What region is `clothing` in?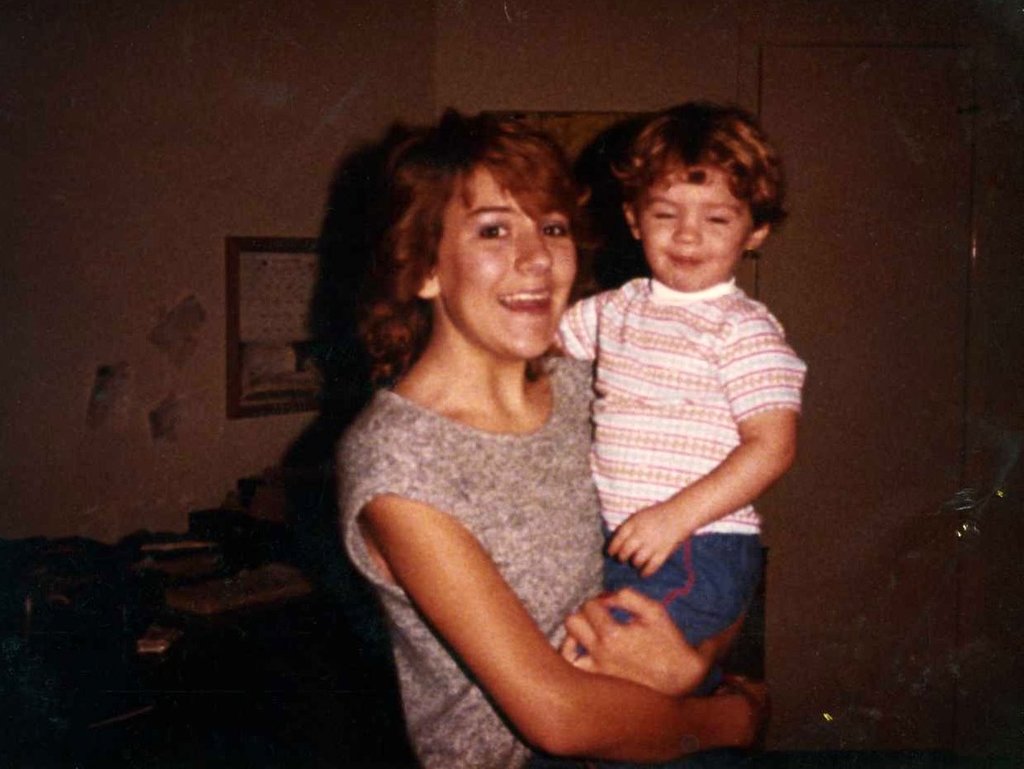
(left=340, top=347, right=615, bottom=768).
